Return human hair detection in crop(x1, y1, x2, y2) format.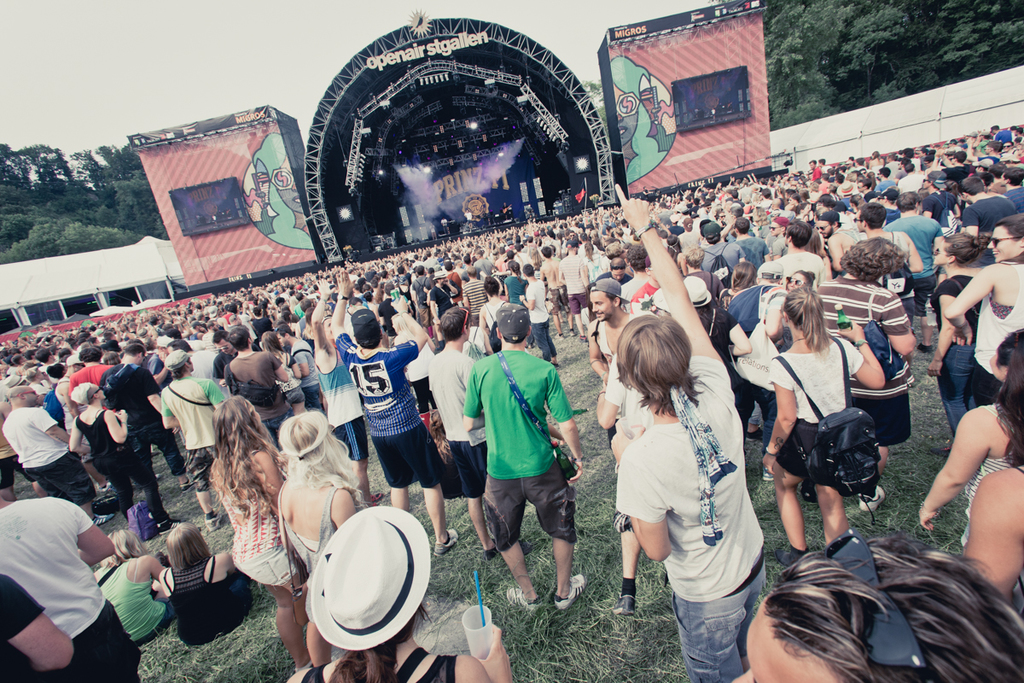
crop(329, 604, 437, 682).
